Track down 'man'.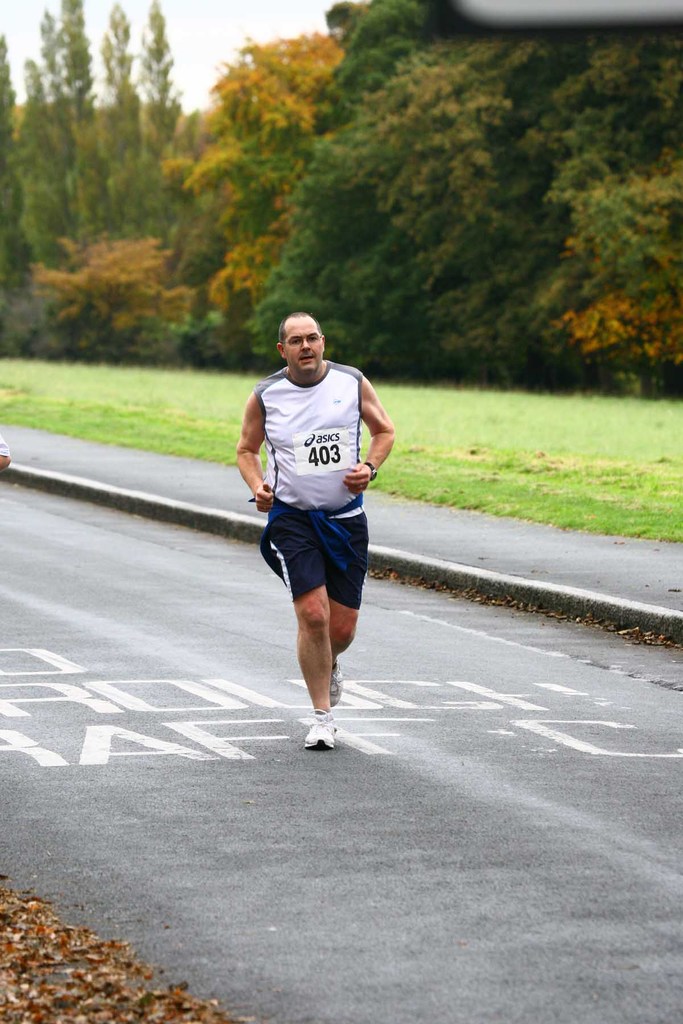
Tracked to detection(236, 308, 400, 751).
